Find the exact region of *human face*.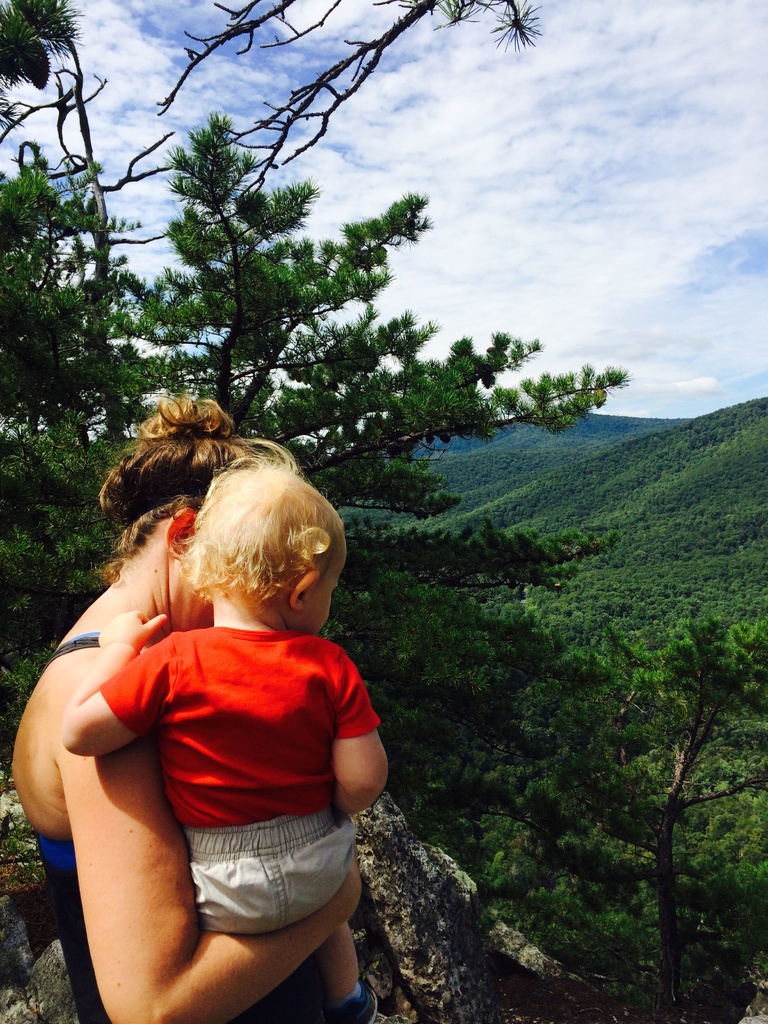
Exact region: 307,540,343,632.
